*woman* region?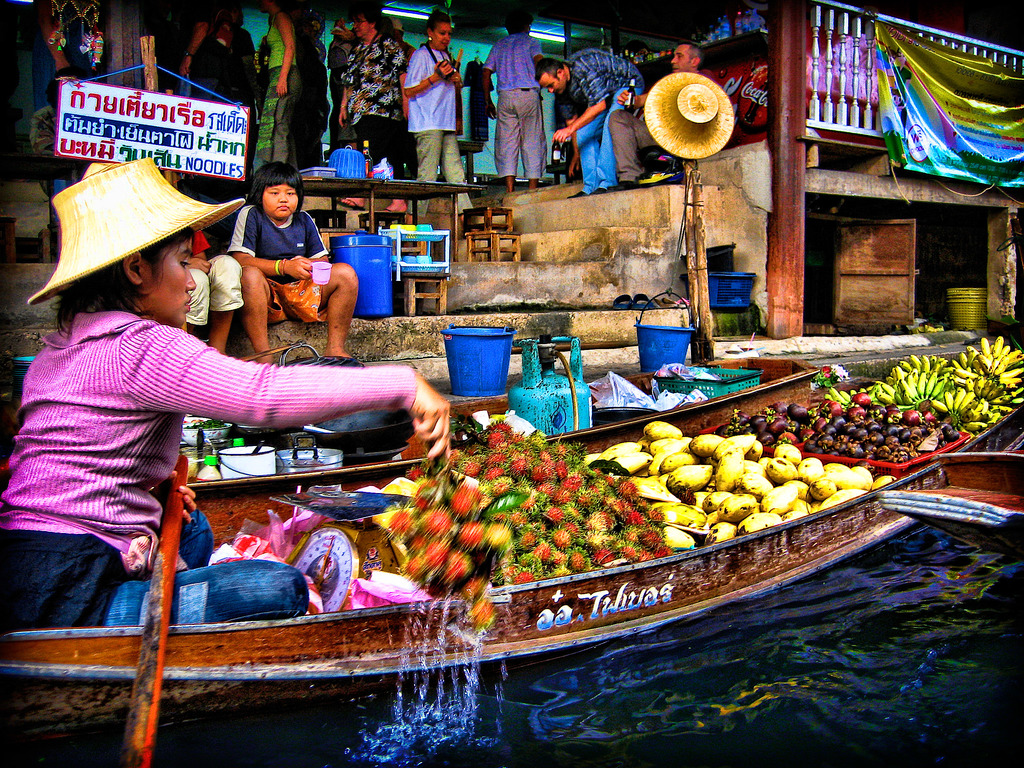
[338, 4, 404, 165]
